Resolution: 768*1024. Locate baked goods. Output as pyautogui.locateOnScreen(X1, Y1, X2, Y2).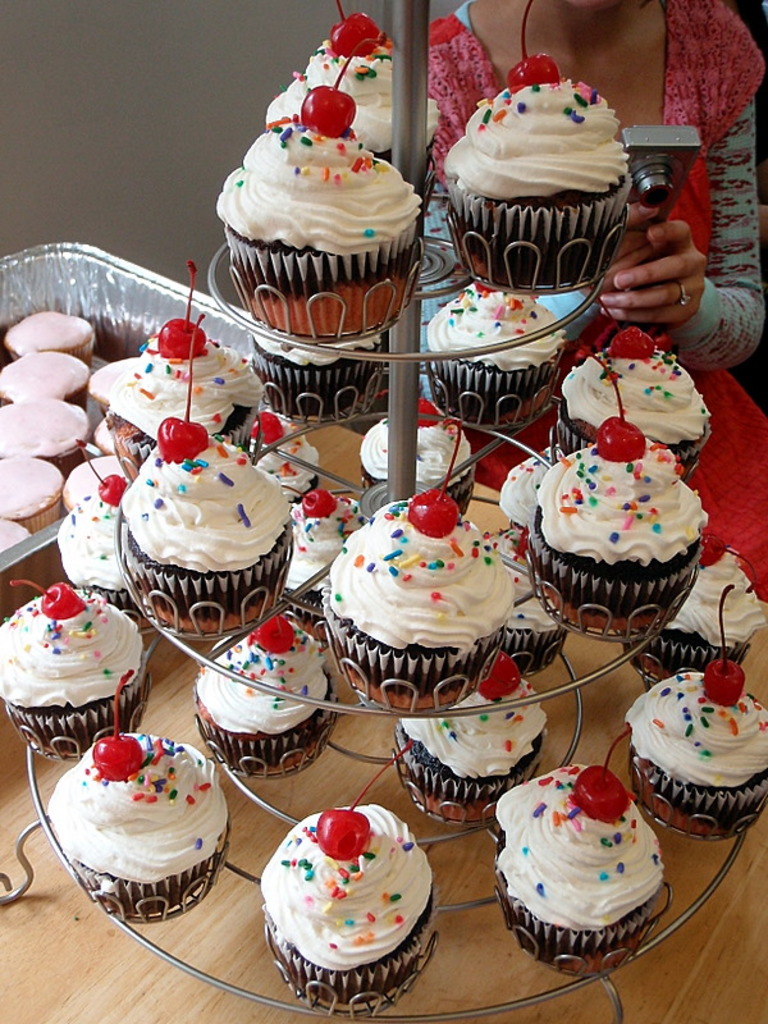
pyautogui.locateOnScreen(247, 338, 381, 417).
